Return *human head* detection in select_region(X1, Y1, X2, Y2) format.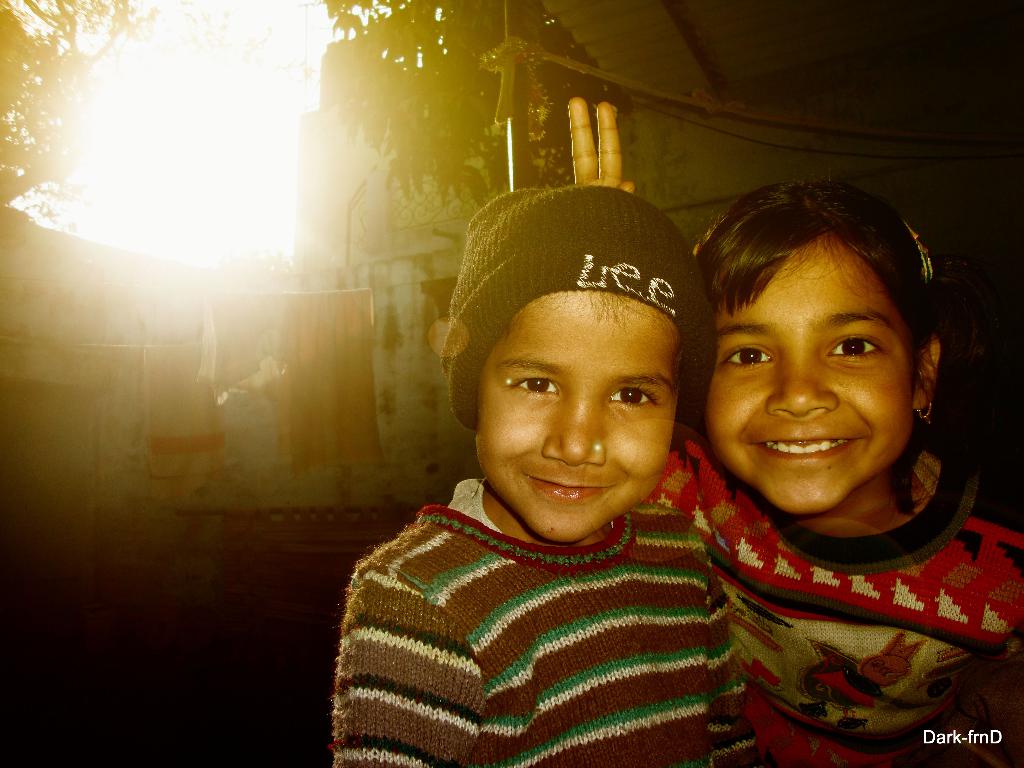
select_region(440, 179, 714, 547).
